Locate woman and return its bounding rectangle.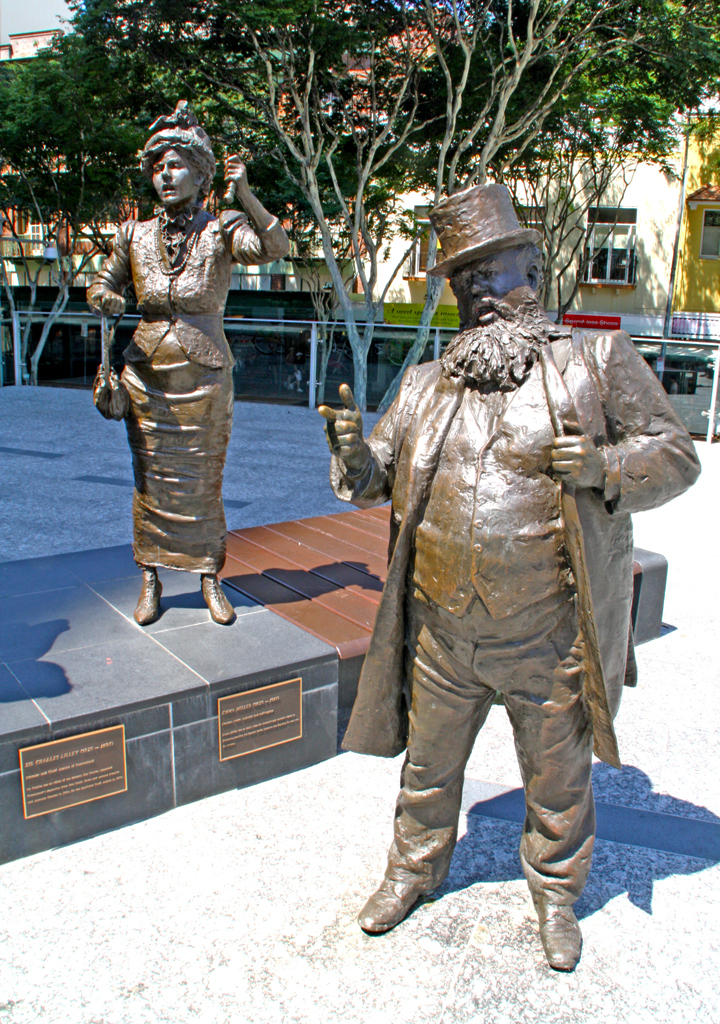
86:107:278:621.
